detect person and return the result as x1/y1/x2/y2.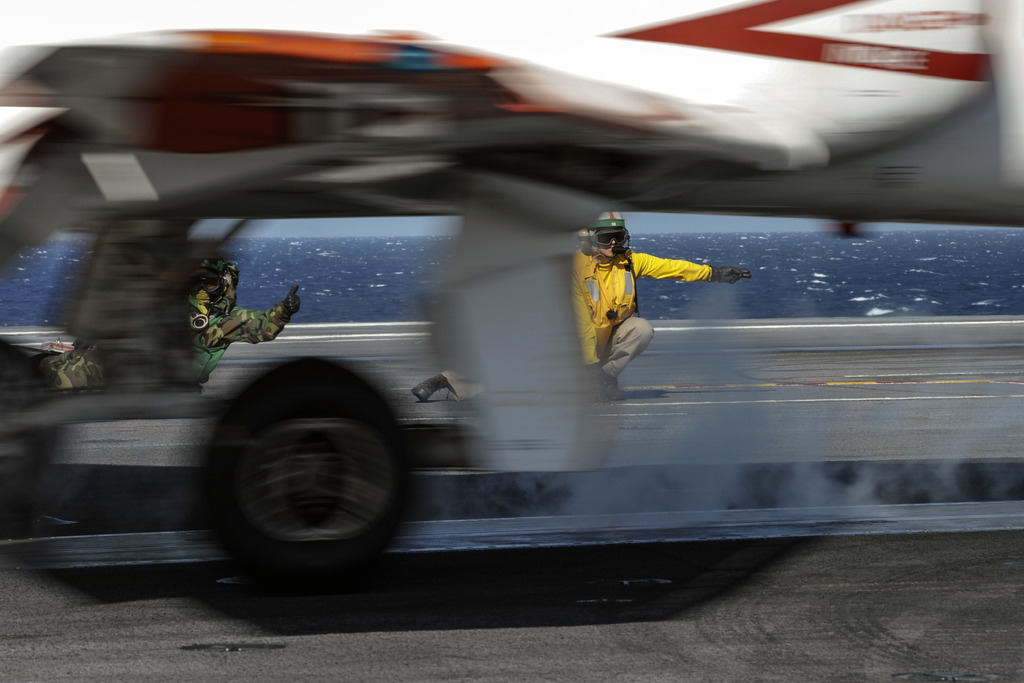
575/199/714/404.
